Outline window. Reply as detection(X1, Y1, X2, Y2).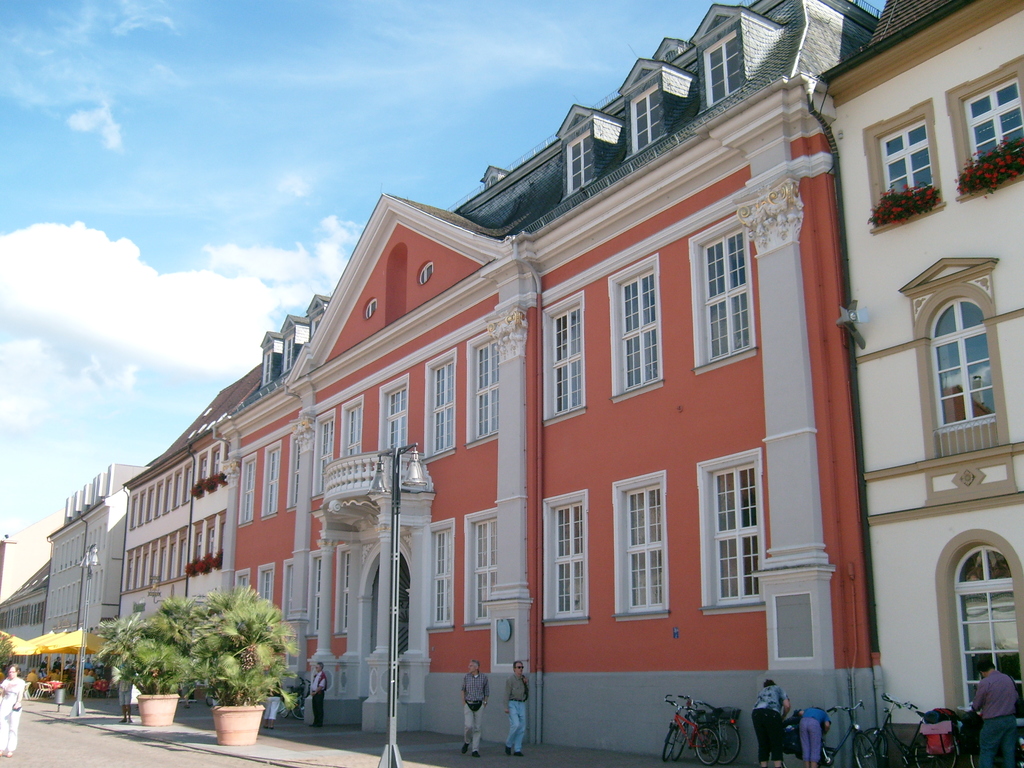
detection(424, 353, 459, 447).
